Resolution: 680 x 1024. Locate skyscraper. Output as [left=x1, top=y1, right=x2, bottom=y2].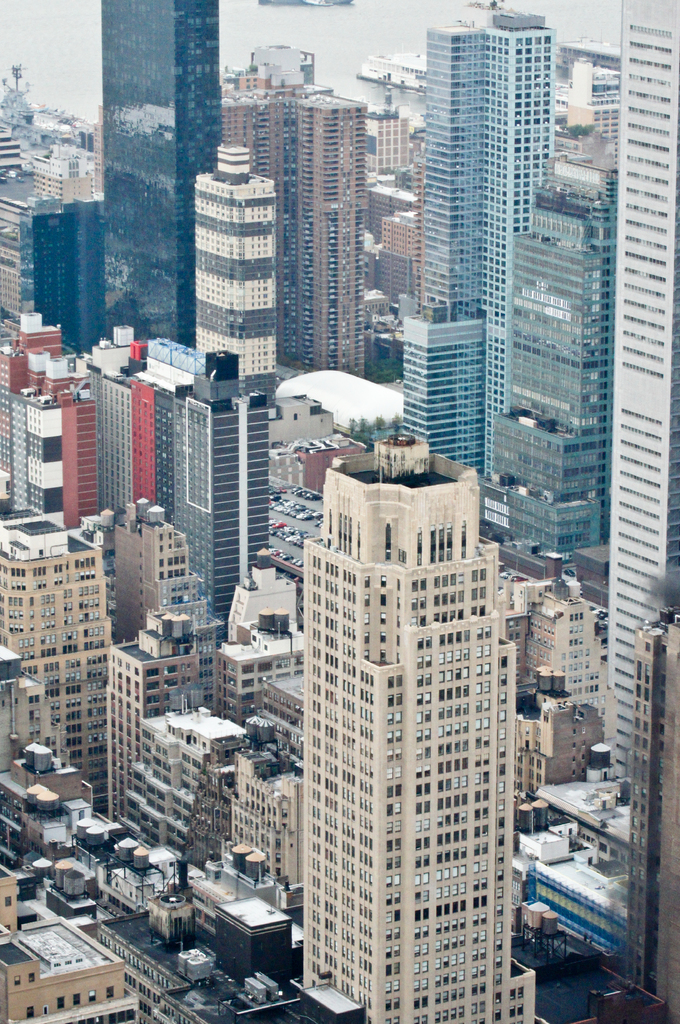
[left=218, top=757, right=331, bottom=951].
